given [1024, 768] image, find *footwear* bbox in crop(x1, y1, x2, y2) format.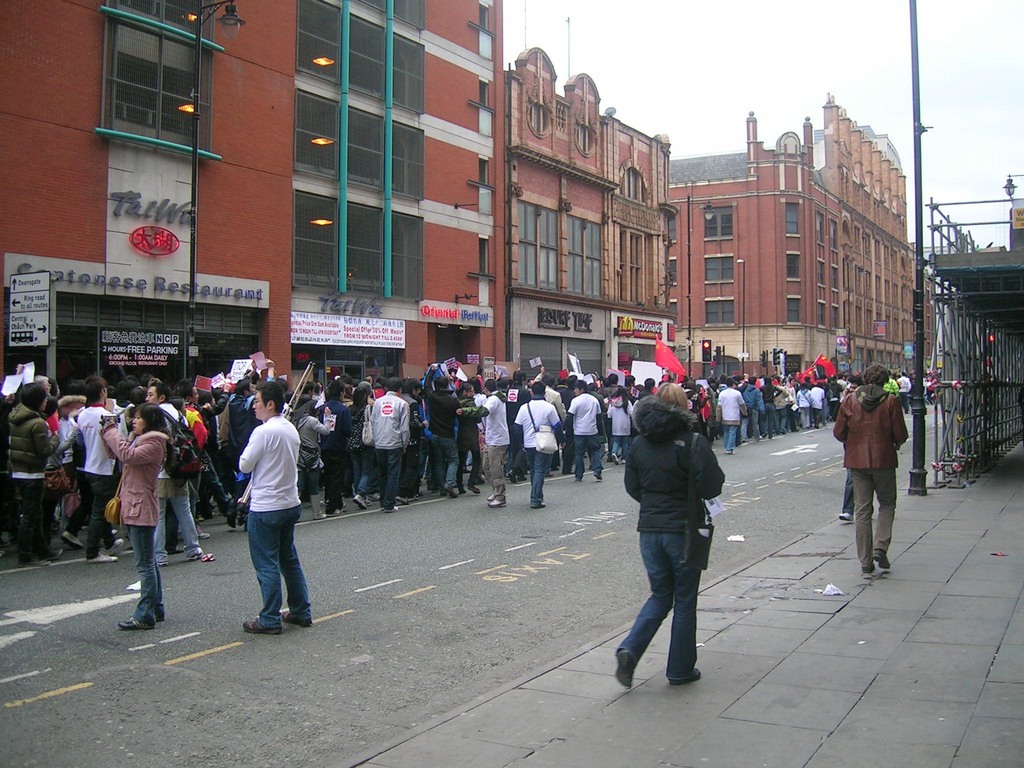
crop(509, 468, 520, 485).
